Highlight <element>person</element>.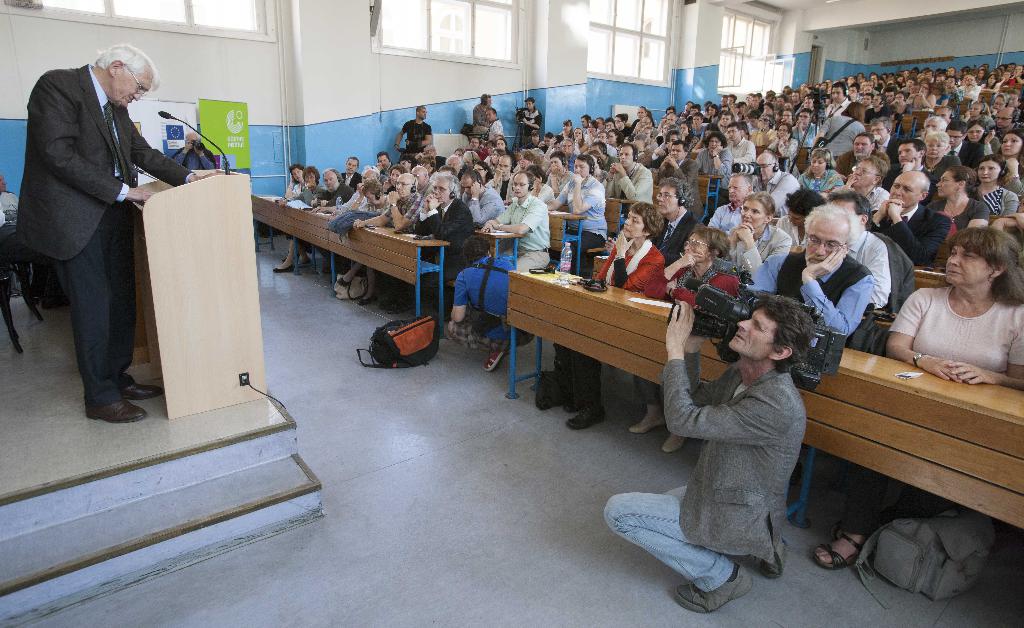
Highlighted region: [811, 229, 1022, 570].
